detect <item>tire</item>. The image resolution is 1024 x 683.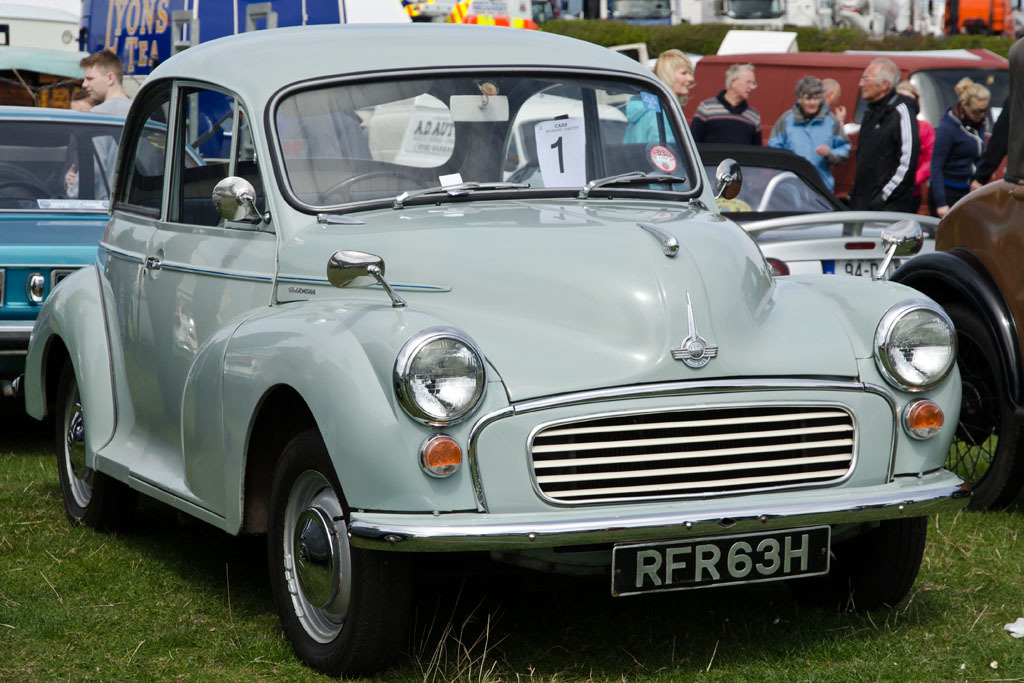
box(938, 302, 1022, 512).
